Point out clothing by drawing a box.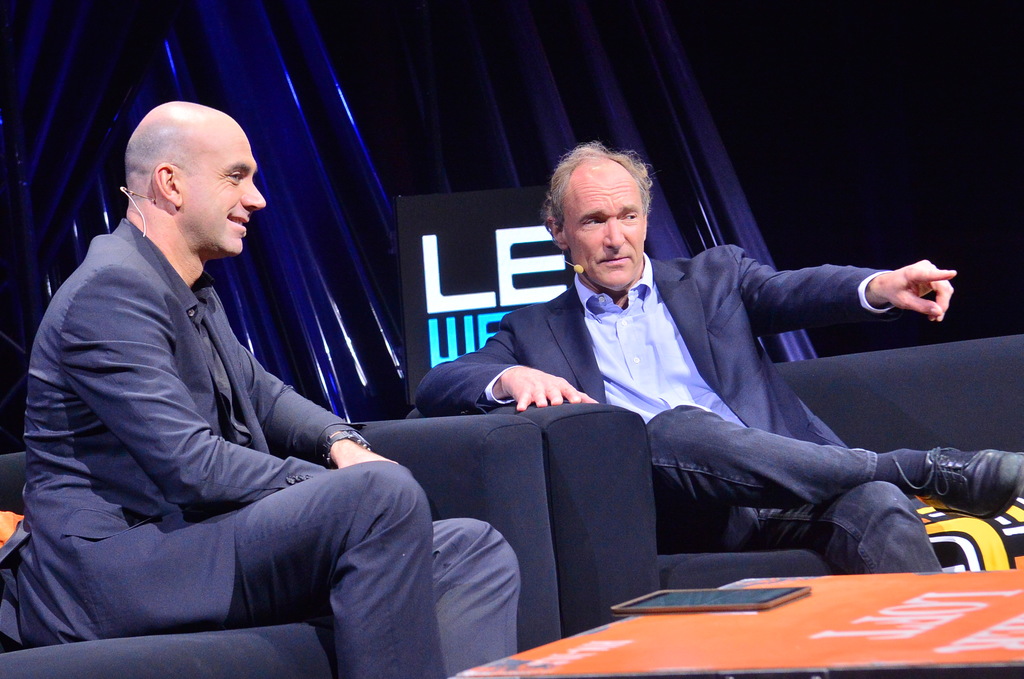
detection(15, 216, 520, 678).
